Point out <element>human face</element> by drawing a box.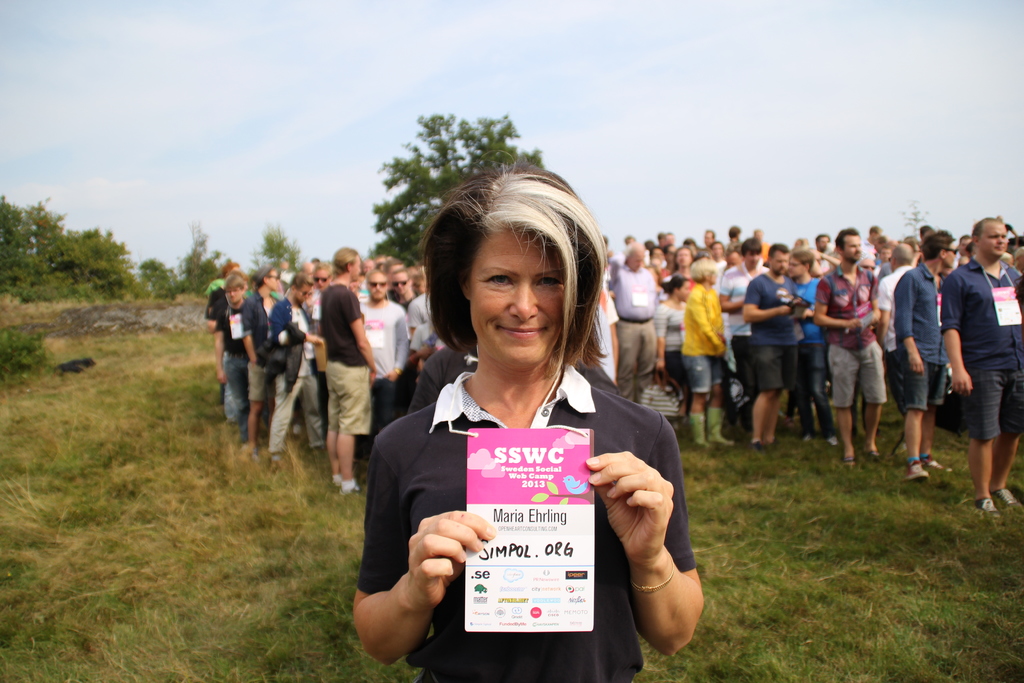
369/274/387/300.
